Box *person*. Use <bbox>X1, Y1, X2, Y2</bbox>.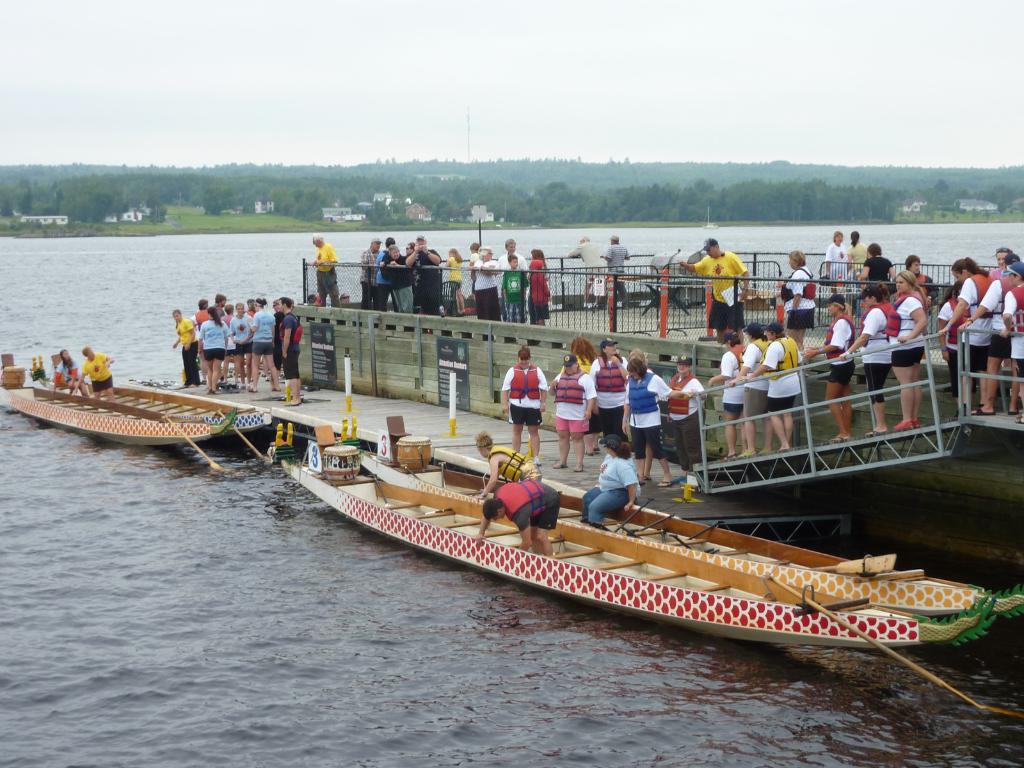
<bbox>845, 230, 877, 273</bbox>.
